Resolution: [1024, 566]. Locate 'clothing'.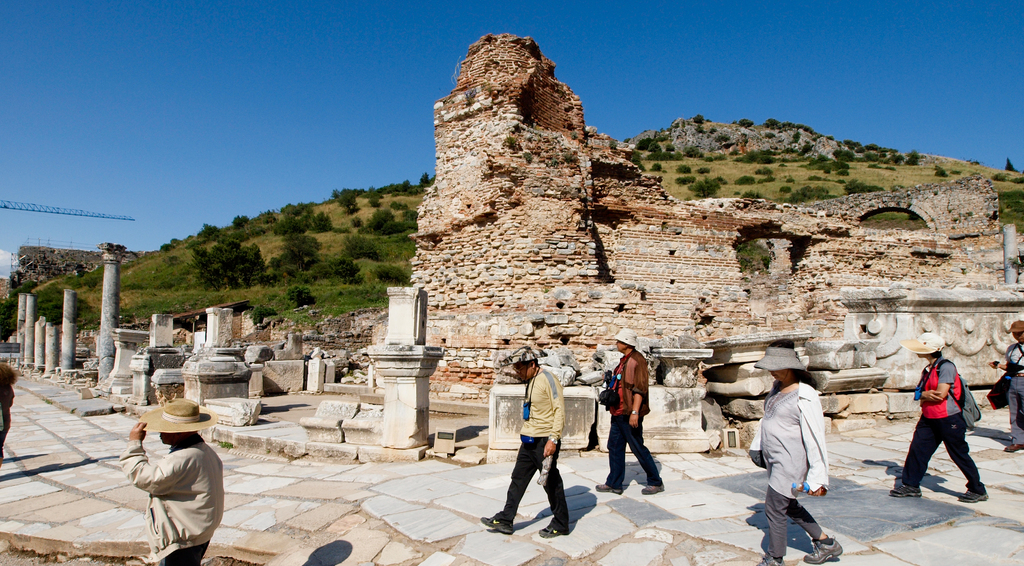
767/381/828/558.
